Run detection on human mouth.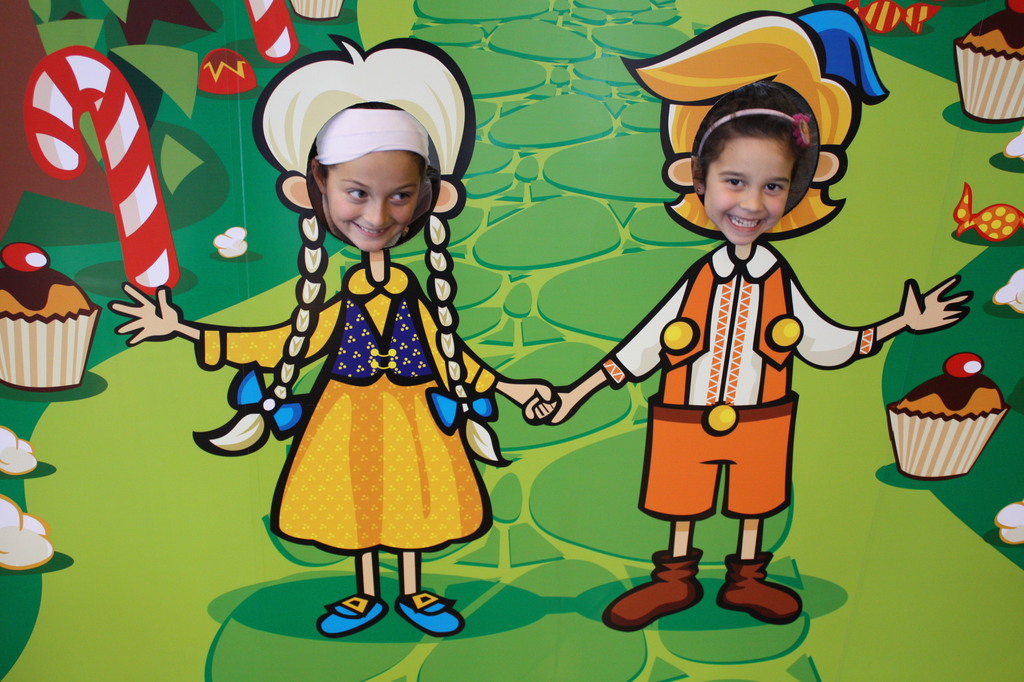
Result: {"x1": 346, "y1": 222, "x2": 393, "y2": 242}.
